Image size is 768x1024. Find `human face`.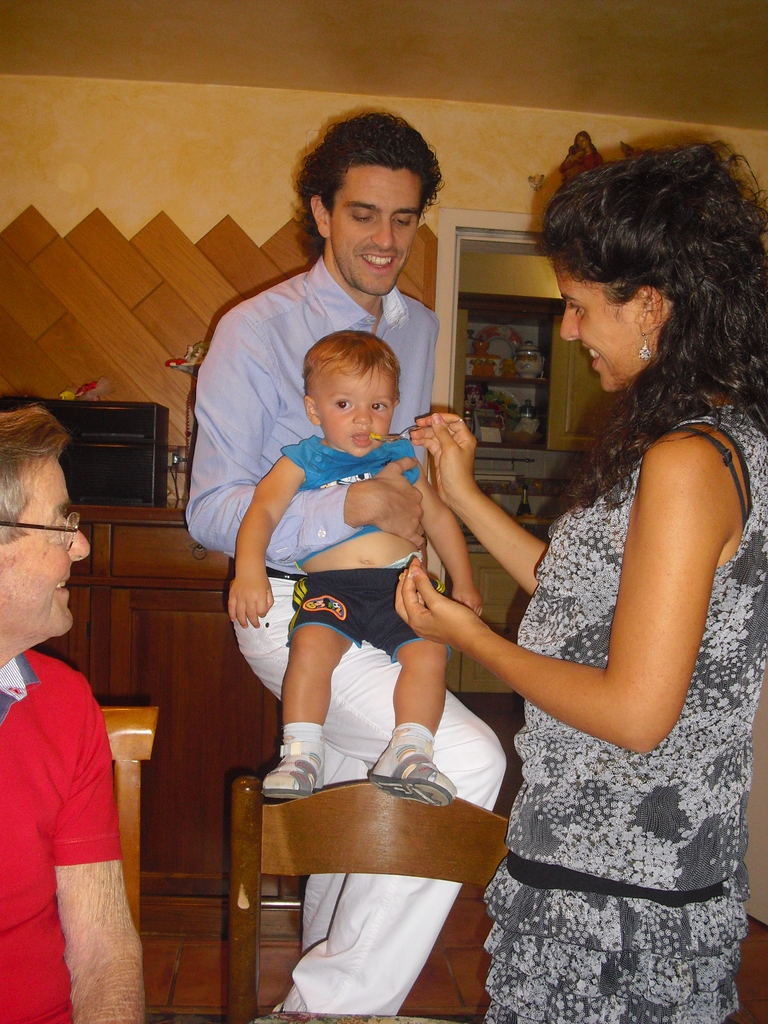
<bbox>312, 366, 394, 458</bbox>.
